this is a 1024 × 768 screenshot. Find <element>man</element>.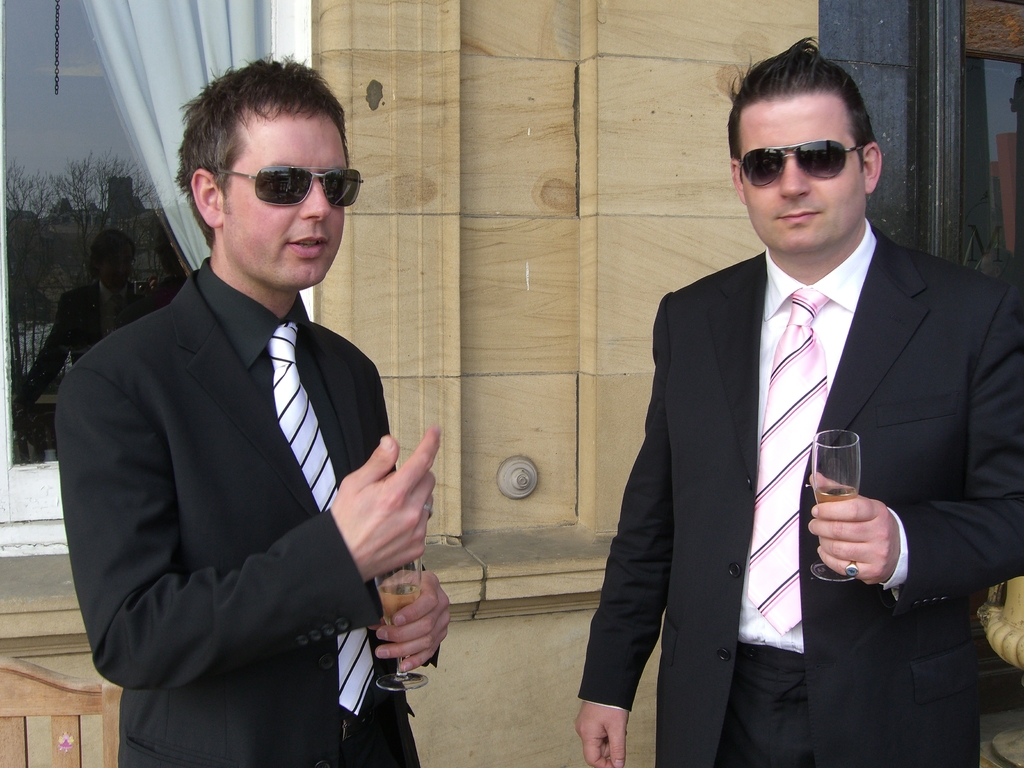
Bounding box: {"left": 604, "top": 61, "right": 1000, "bottom": 747}.
